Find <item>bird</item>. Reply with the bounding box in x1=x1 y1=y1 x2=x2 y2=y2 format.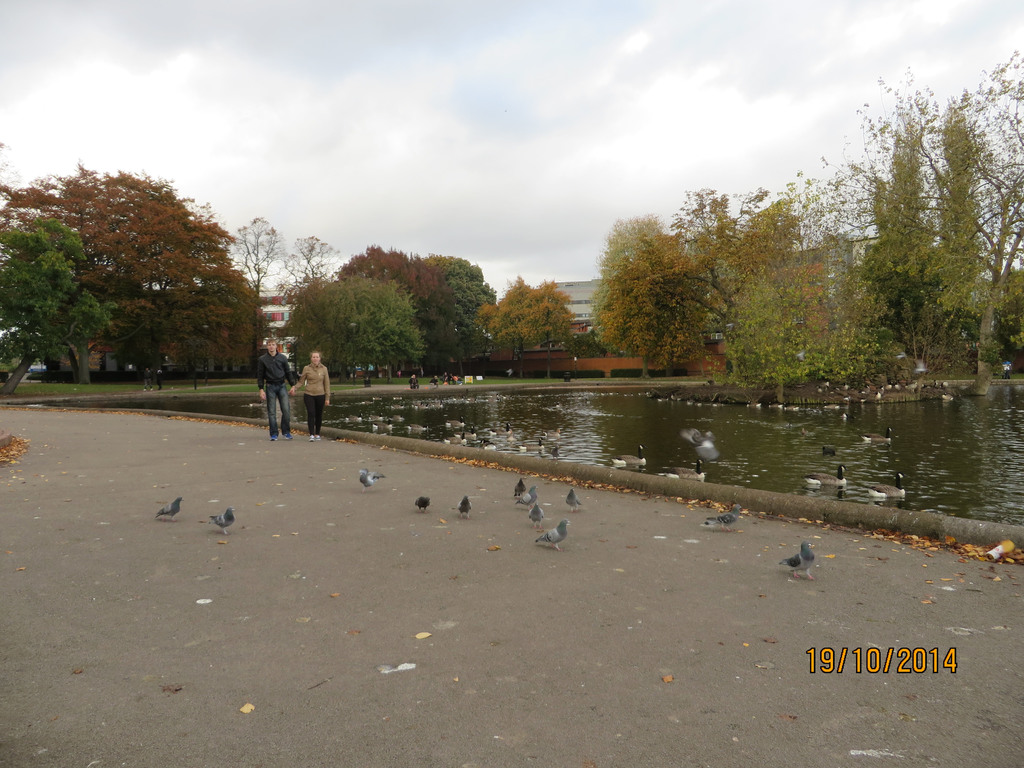
x1=246 y1=400 x2=265 y2=406.
